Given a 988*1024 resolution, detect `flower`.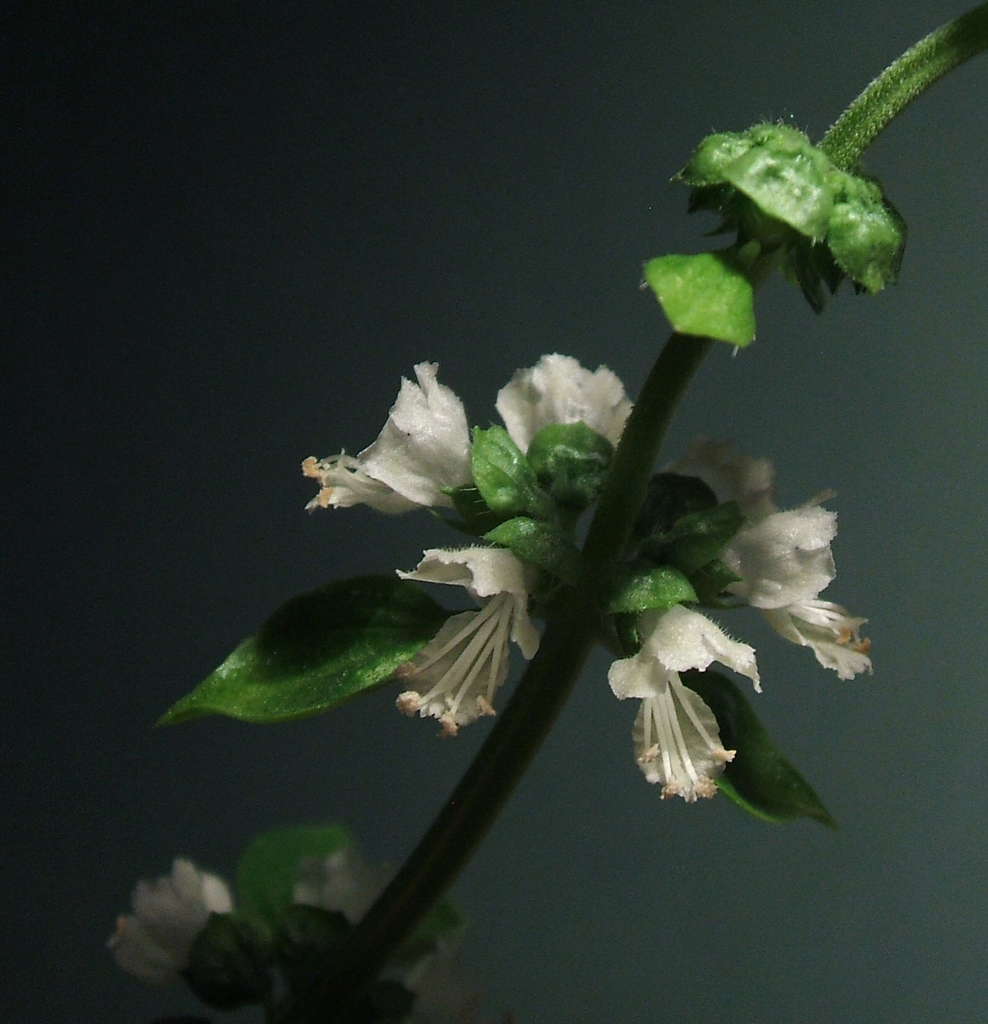
crop(100, 857, 258, 1002).
